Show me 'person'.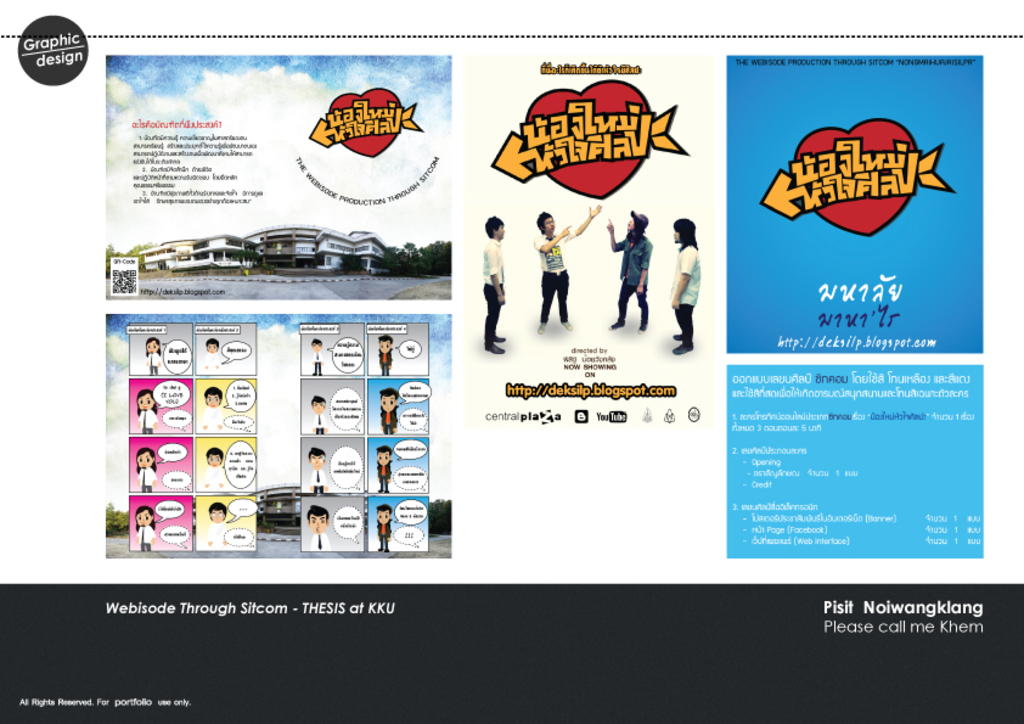
'person' is here: {"left": 522, "top": 203, "right": 598, "bottom": 341}.
